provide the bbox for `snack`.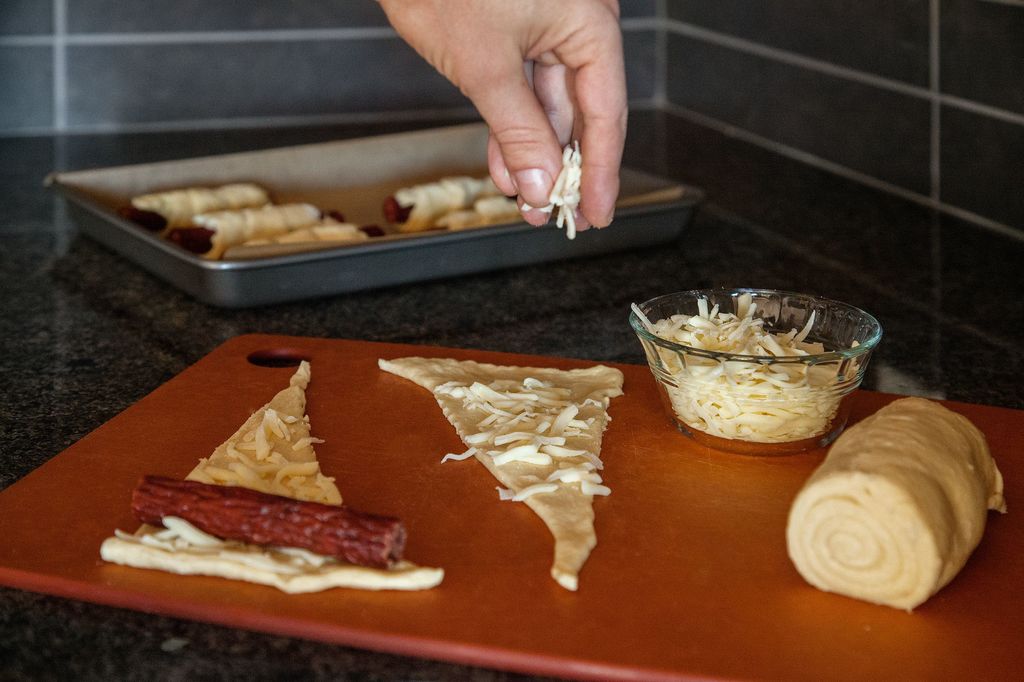
[796, 399, 1013, 624].
